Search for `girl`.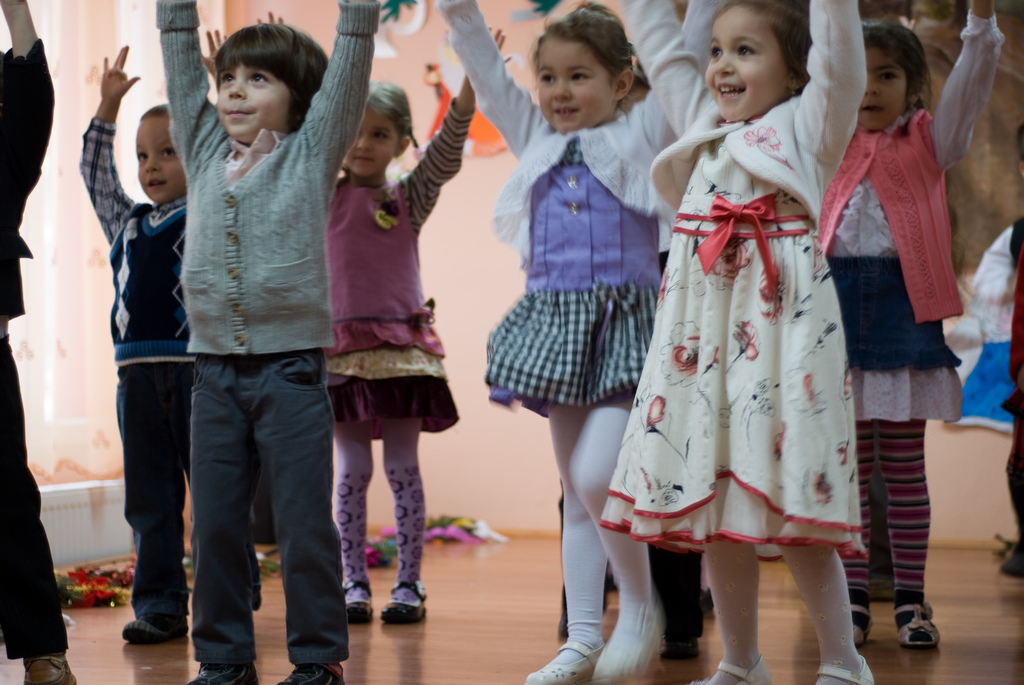
Found at select_region(435, 0, 733, 684).
